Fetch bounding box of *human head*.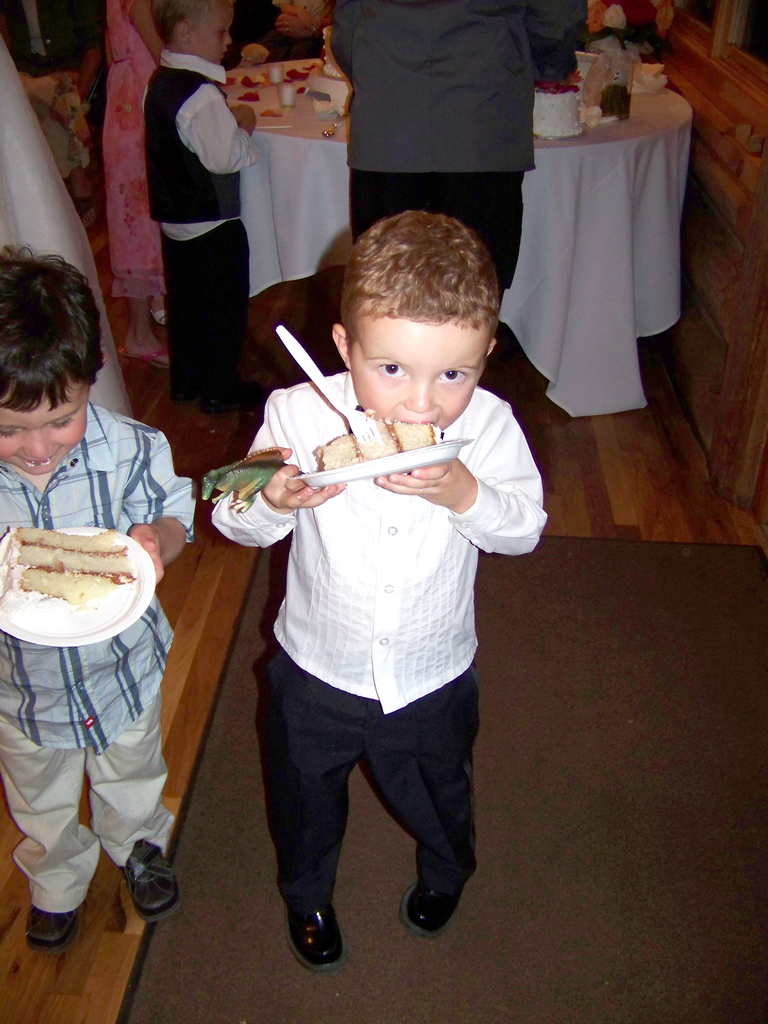
Bbox: left=154, top=0, right=228, bottom=61.
